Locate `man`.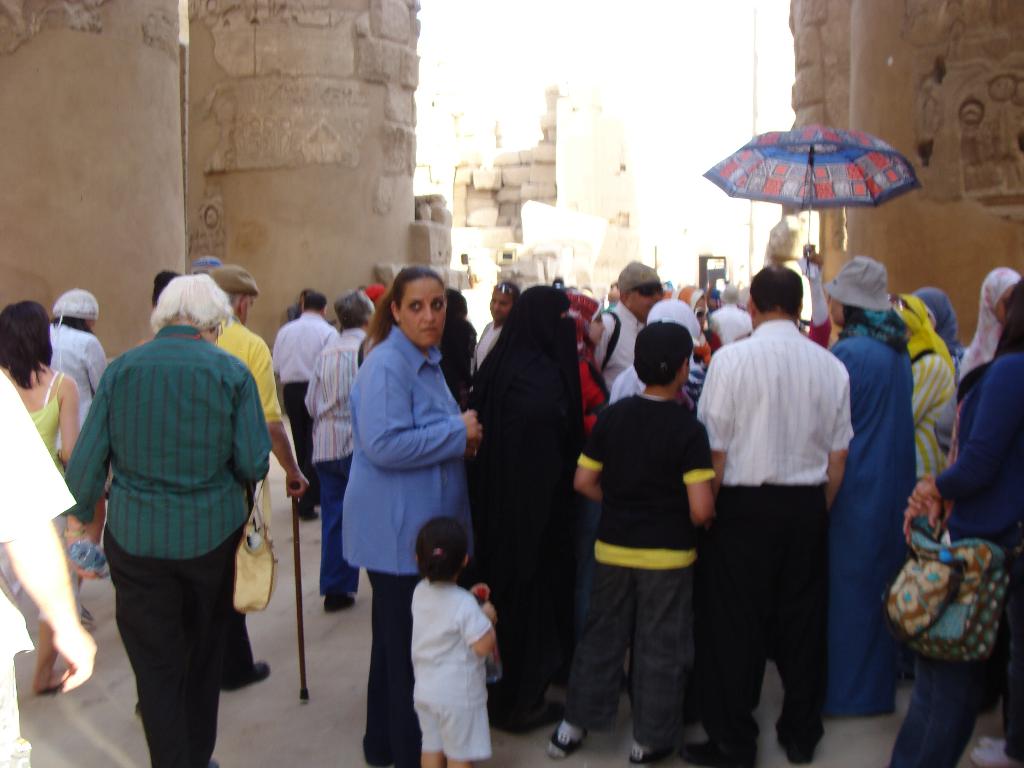
Bounding box: x1=52 y1=274 x2=277 y2=764.
